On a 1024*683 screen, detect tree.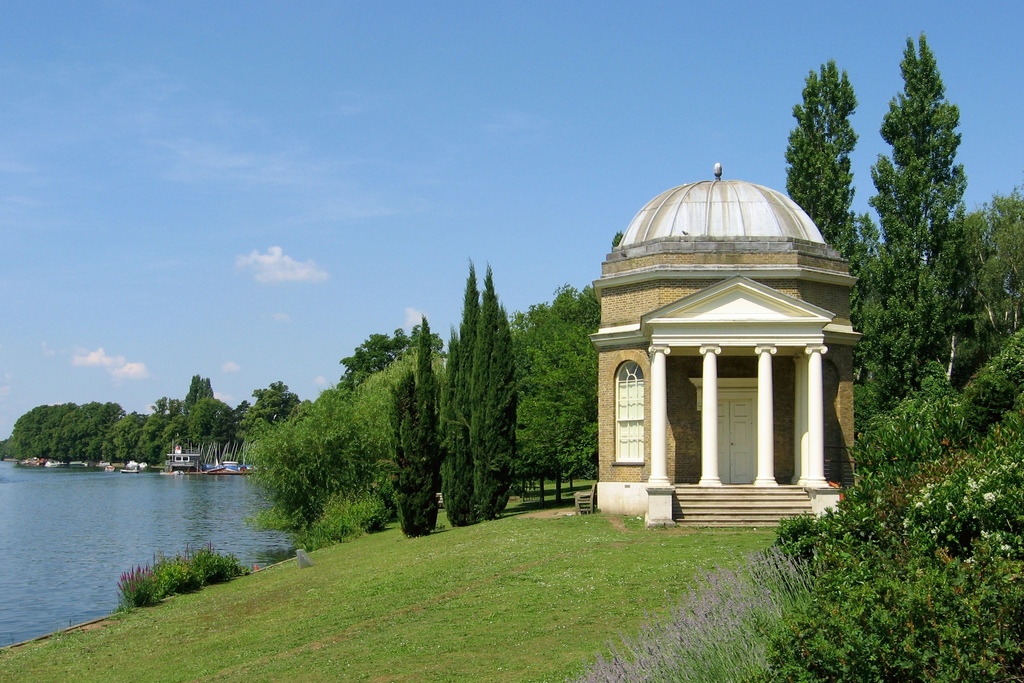
(x1=976, y1=185, x2=1023, y2=336).
